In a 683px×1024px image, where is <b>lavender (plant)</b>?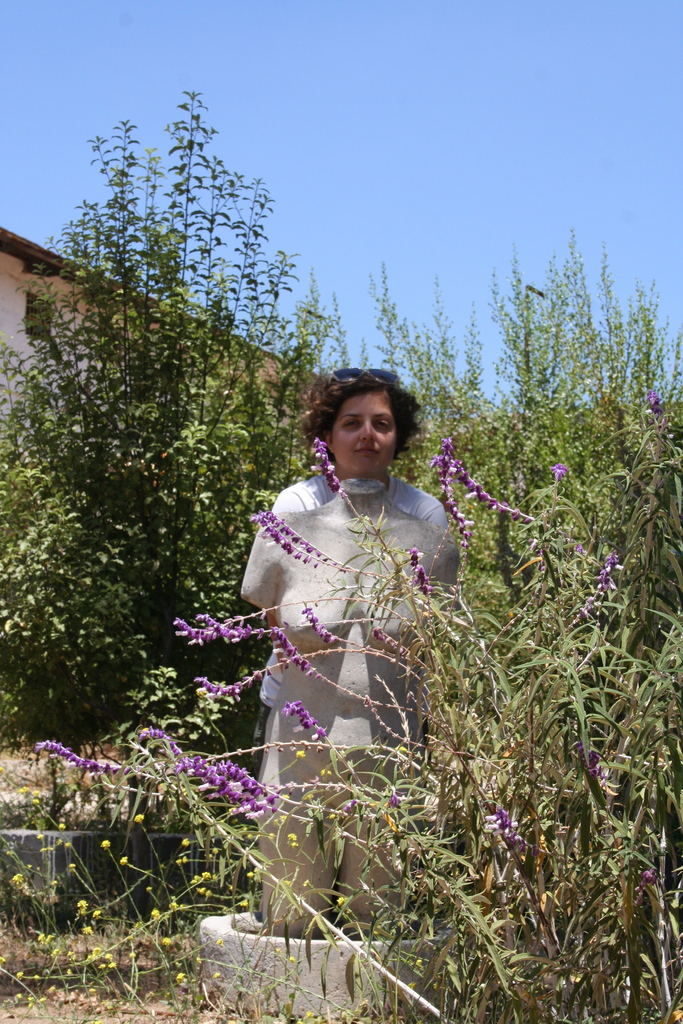
x1=247 y1=518 x2=338 y2=582.
